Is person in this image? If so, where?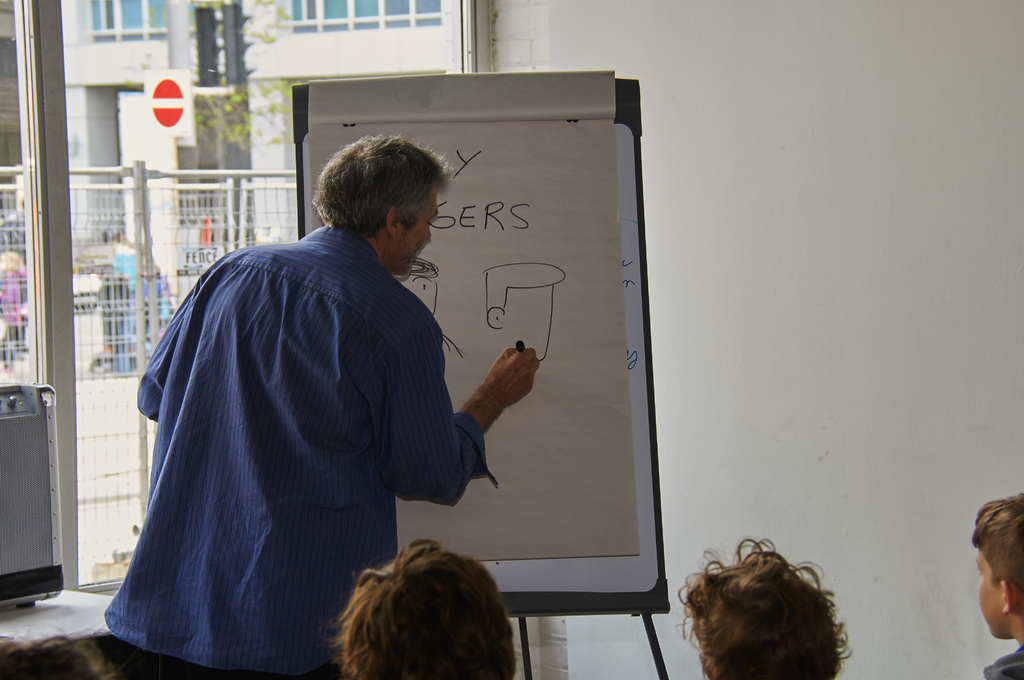
Yes, at [x1=683, y1=535, x2=849, y2=677].
